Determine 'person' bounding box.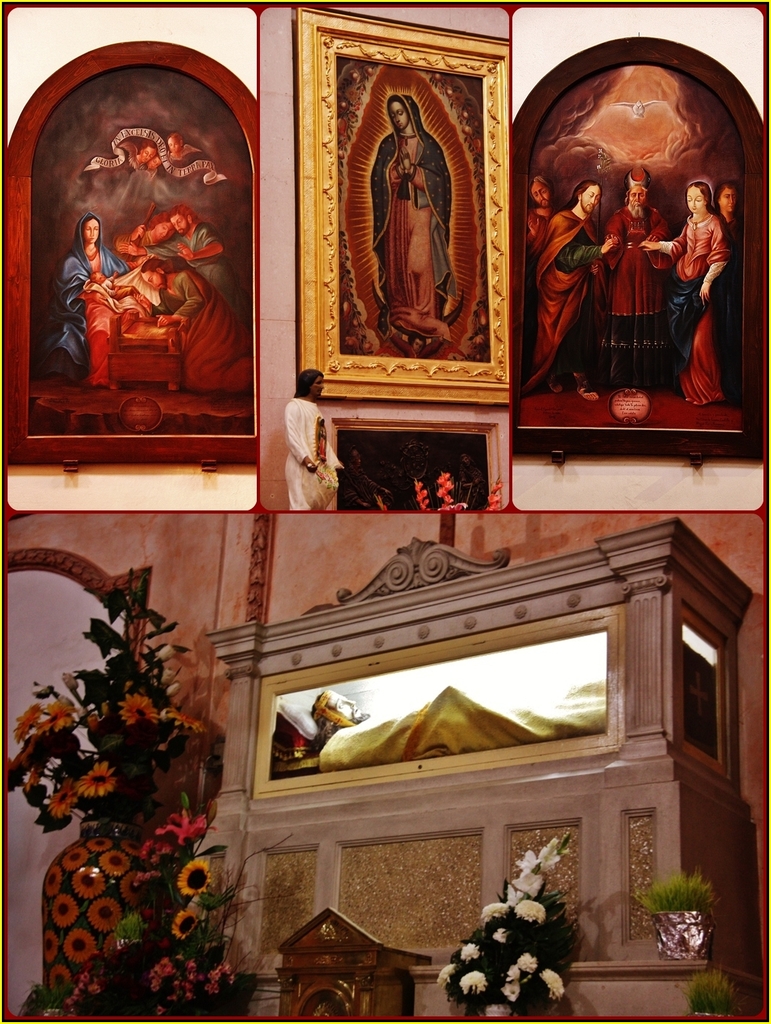
Determined: {"x1": 280, "y1": 365, "x2": 341, "y2": 510}.
